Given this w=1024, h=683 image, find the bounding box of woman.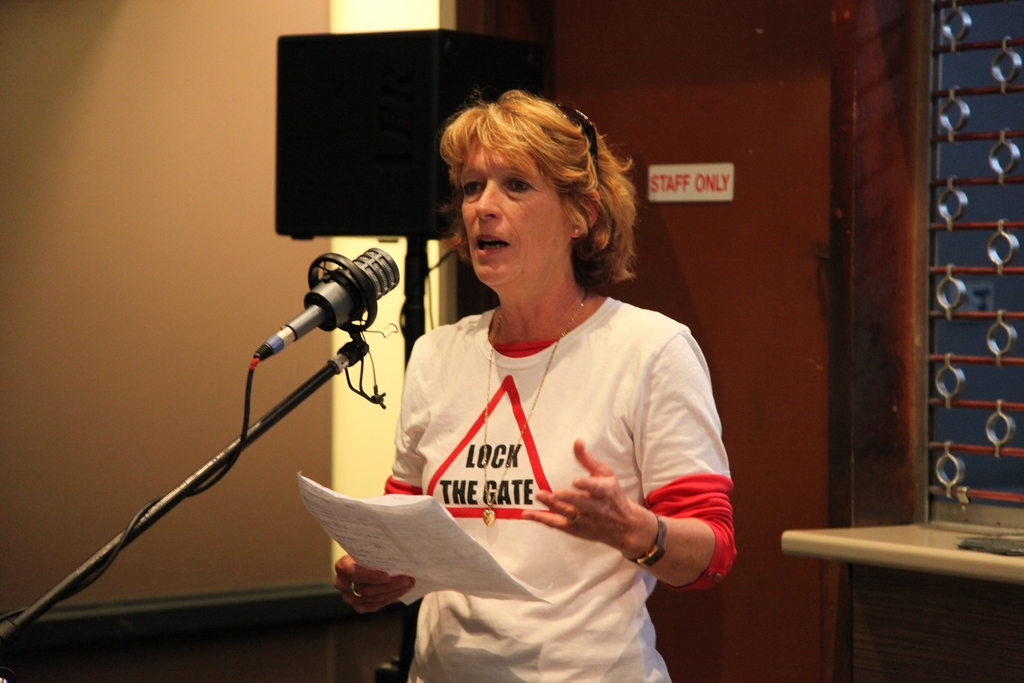
[340,97,733,677].
